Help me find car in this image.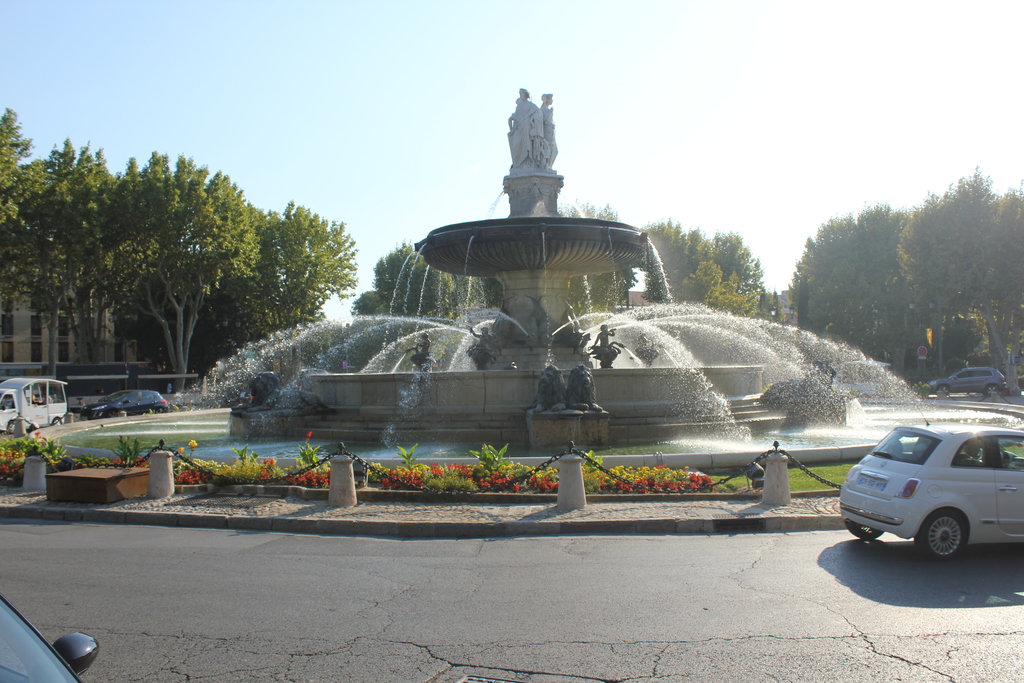
Found it: (x1=925, y1=363, x2=1004, y2=397).
